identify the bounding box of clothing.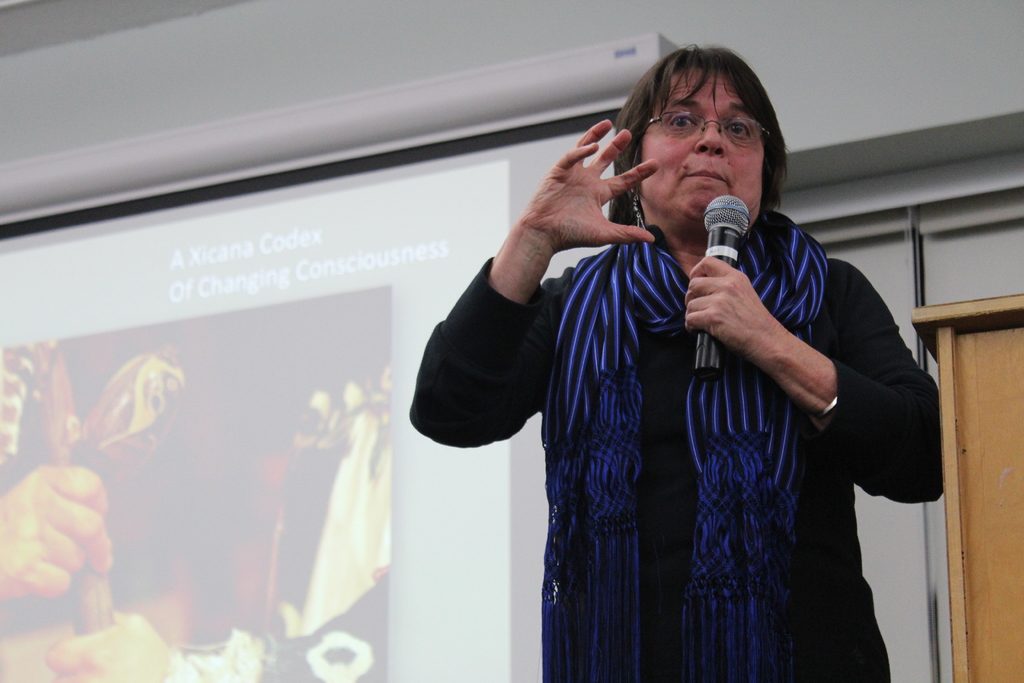
BBox(397, 159, 894, 664).
